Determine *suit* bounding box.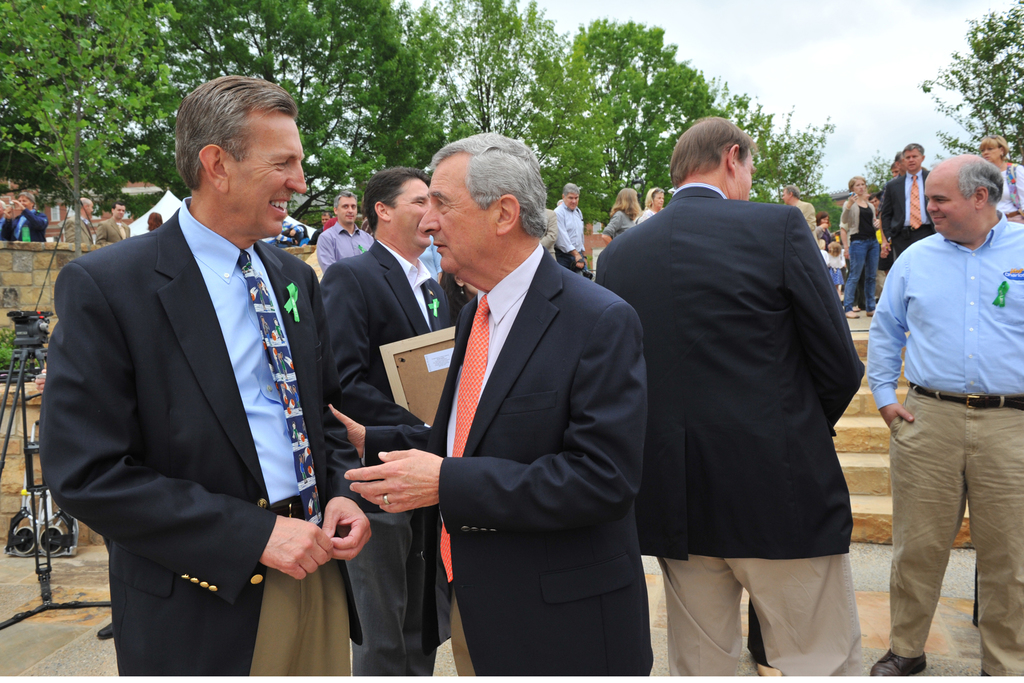
Determined: Rect(880, 168, 934, 258).
